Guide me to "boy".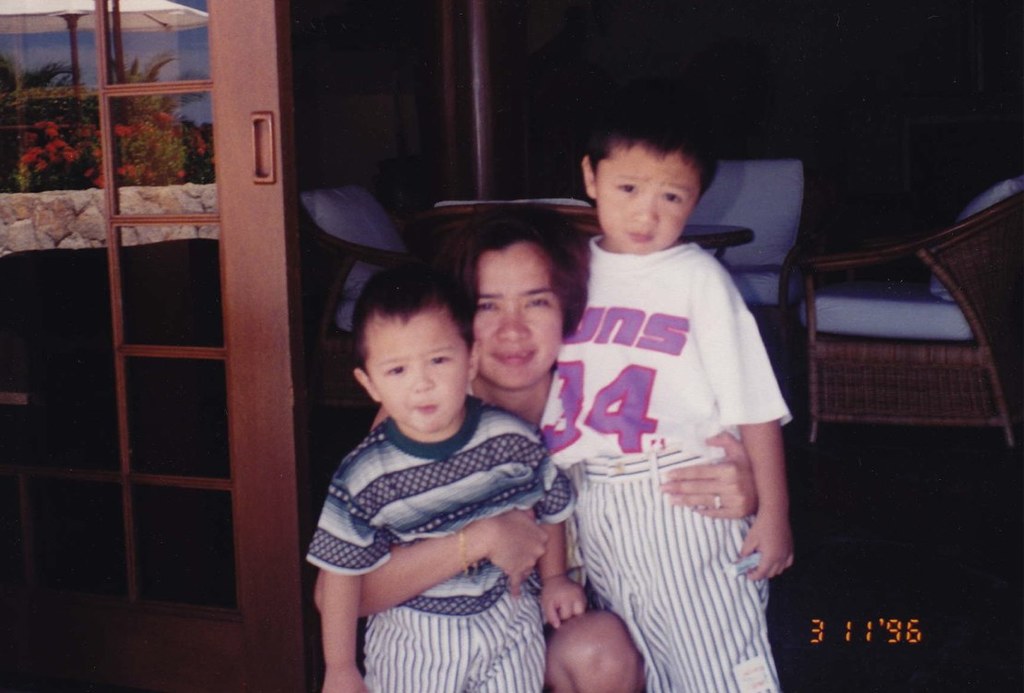
Guidance: left=305, top=237, right=579, bottom=675.
